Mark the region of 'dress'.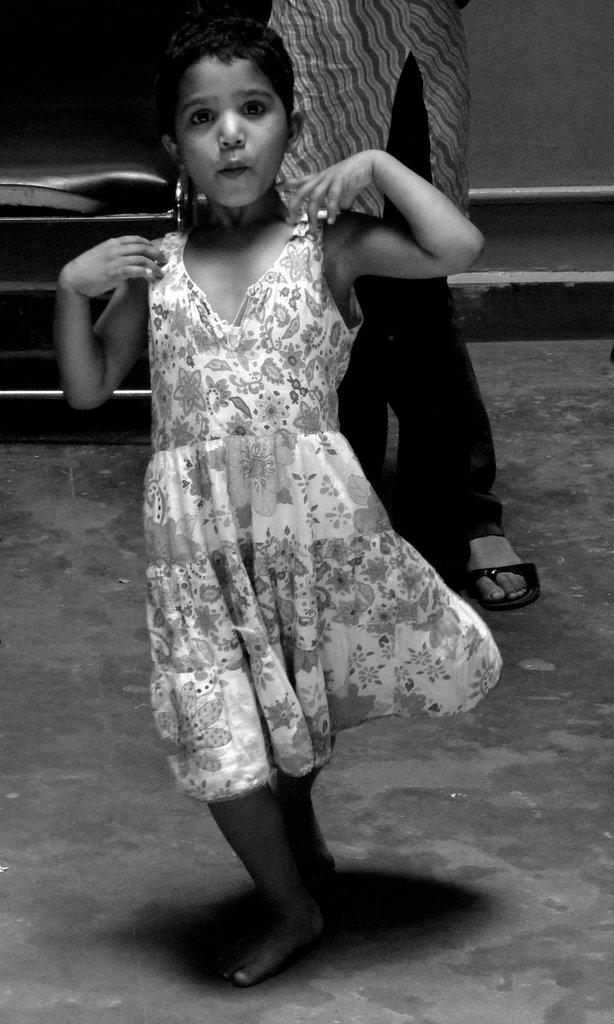
Region: [left=104, top=150, right=505, bottom=799].
